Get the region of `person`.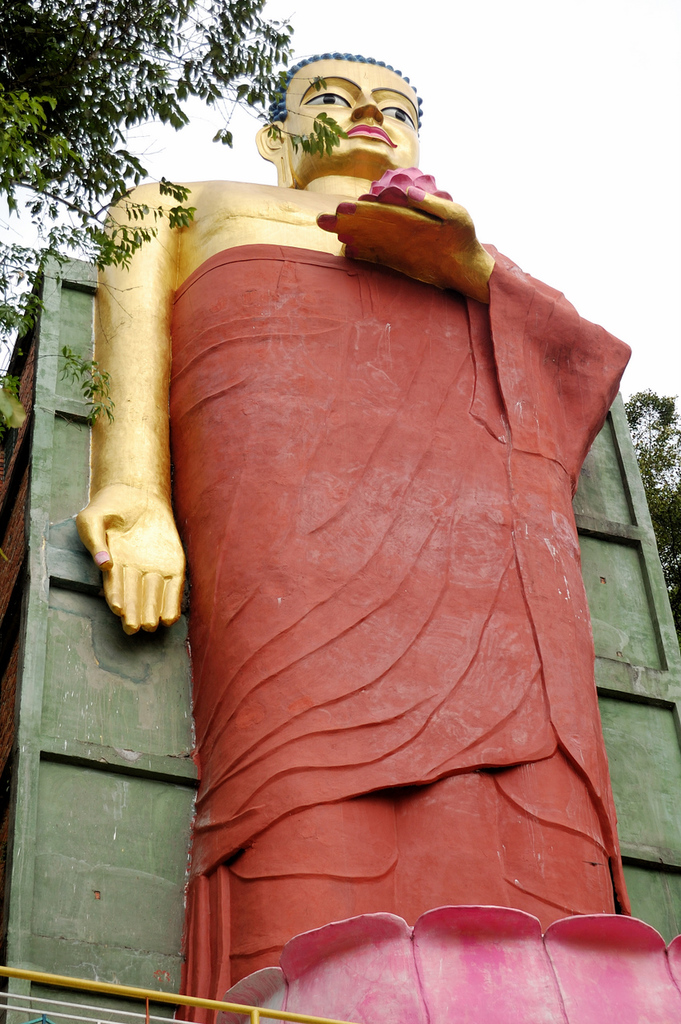
select_region(70, 67, 635, 1016).
